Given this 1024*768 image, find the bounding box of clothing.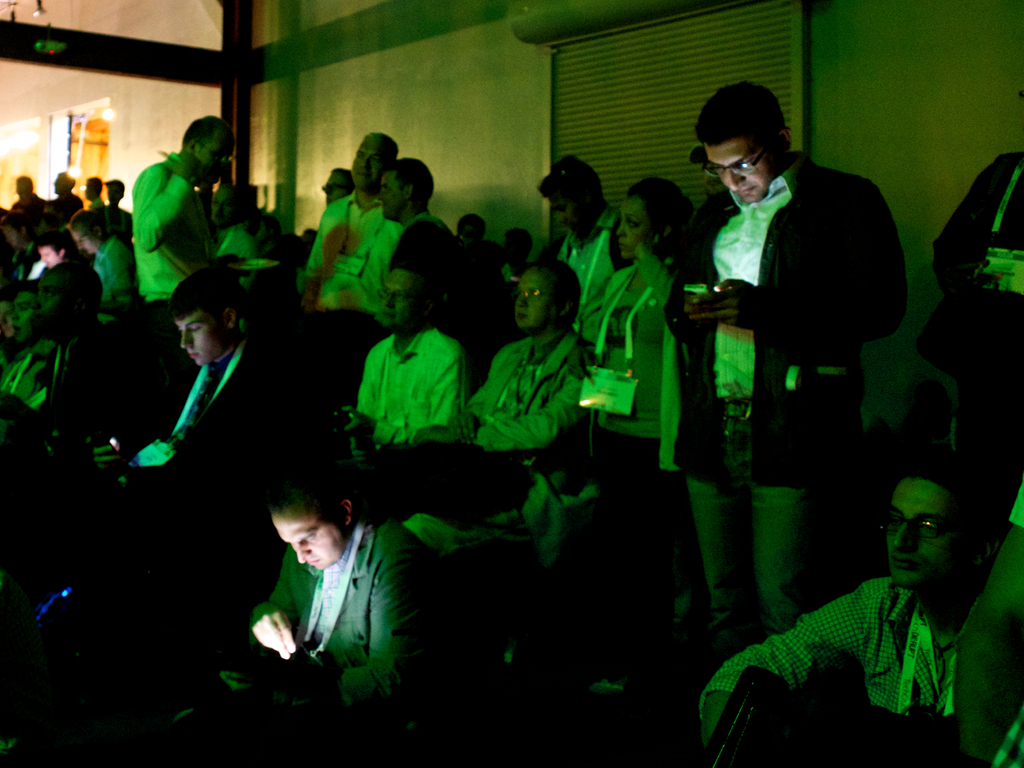
[588,247,685,667].
